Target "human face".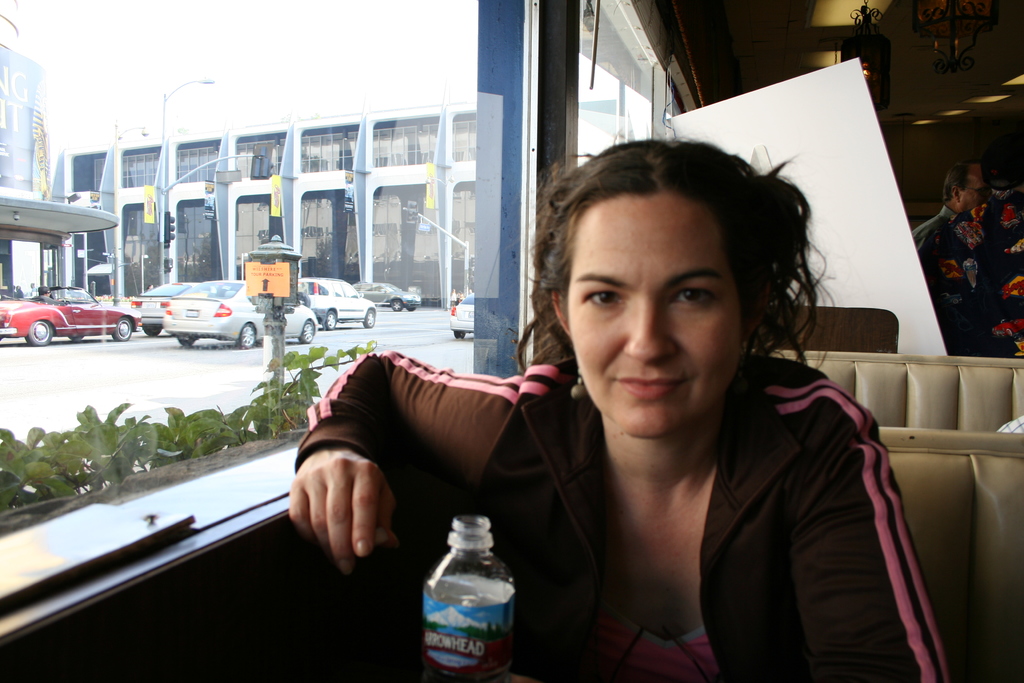
Target region: <box>561,192,743,427</box>.
